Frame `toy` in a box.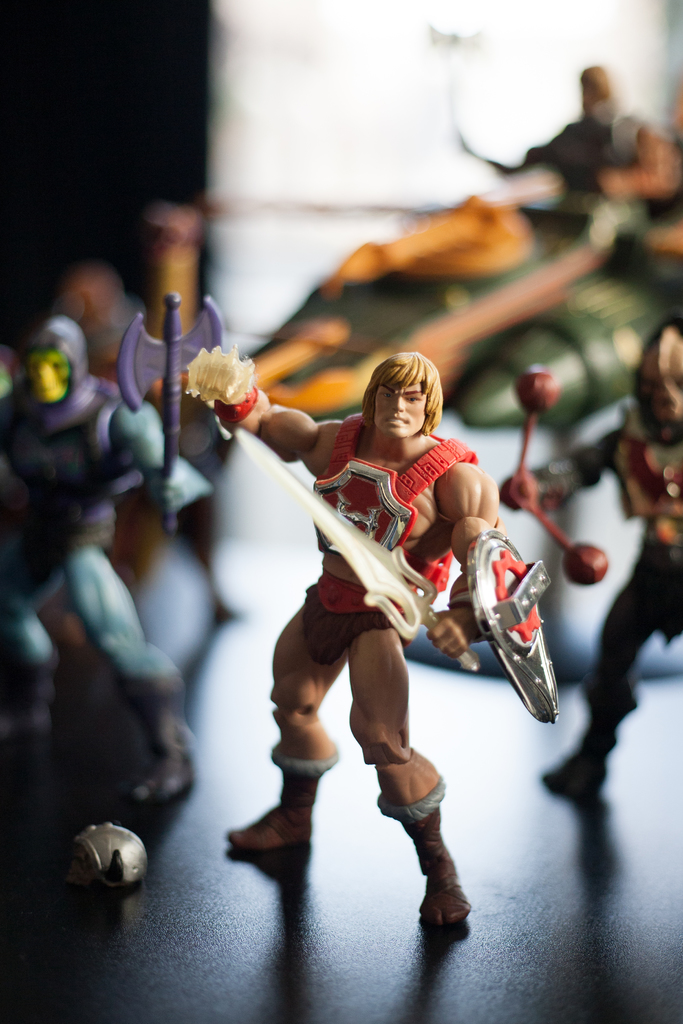
<bbox>88, 178, 259, 641</bbox>.
